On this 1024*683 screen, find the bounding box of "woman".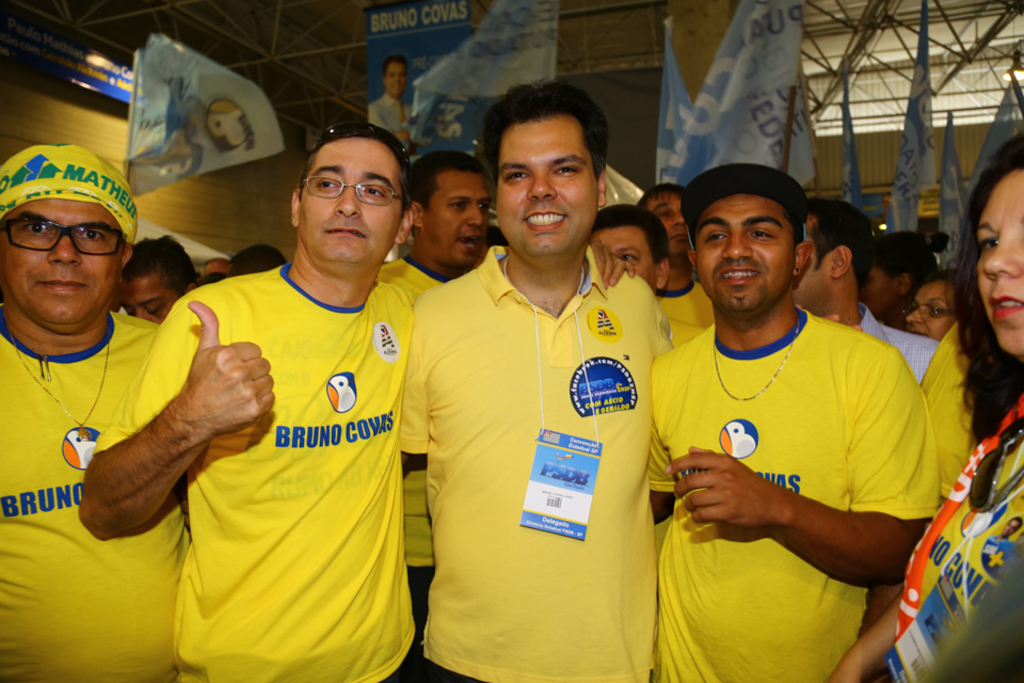
Bounding box: l=898, t=270, r=967, b=338.
